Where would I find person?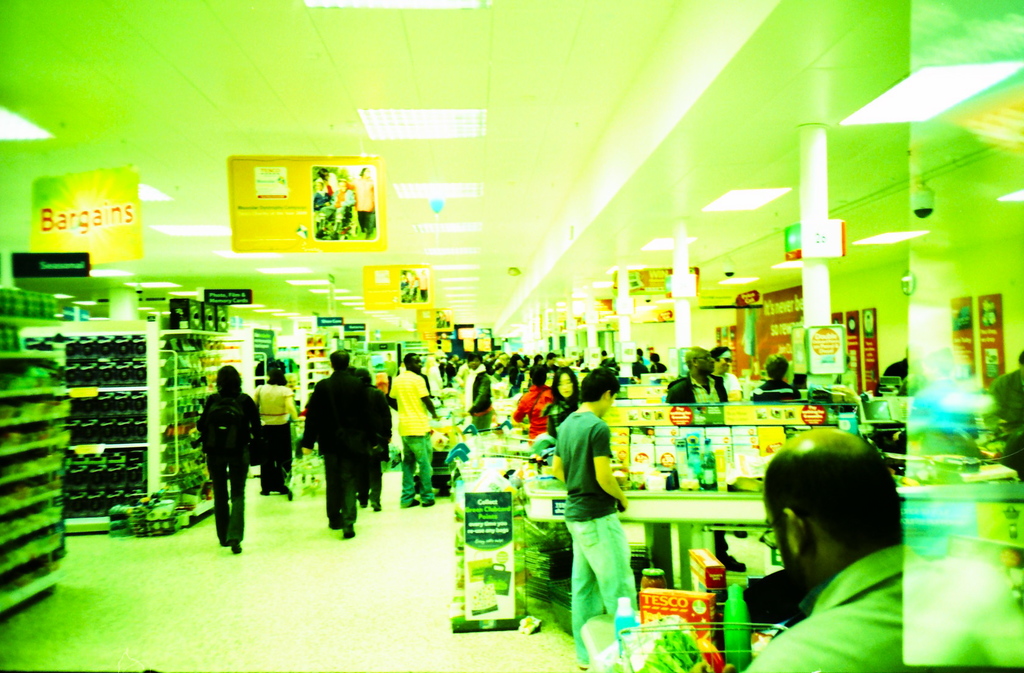
At (x1=726, y1=416, x2=927, y2=672).
